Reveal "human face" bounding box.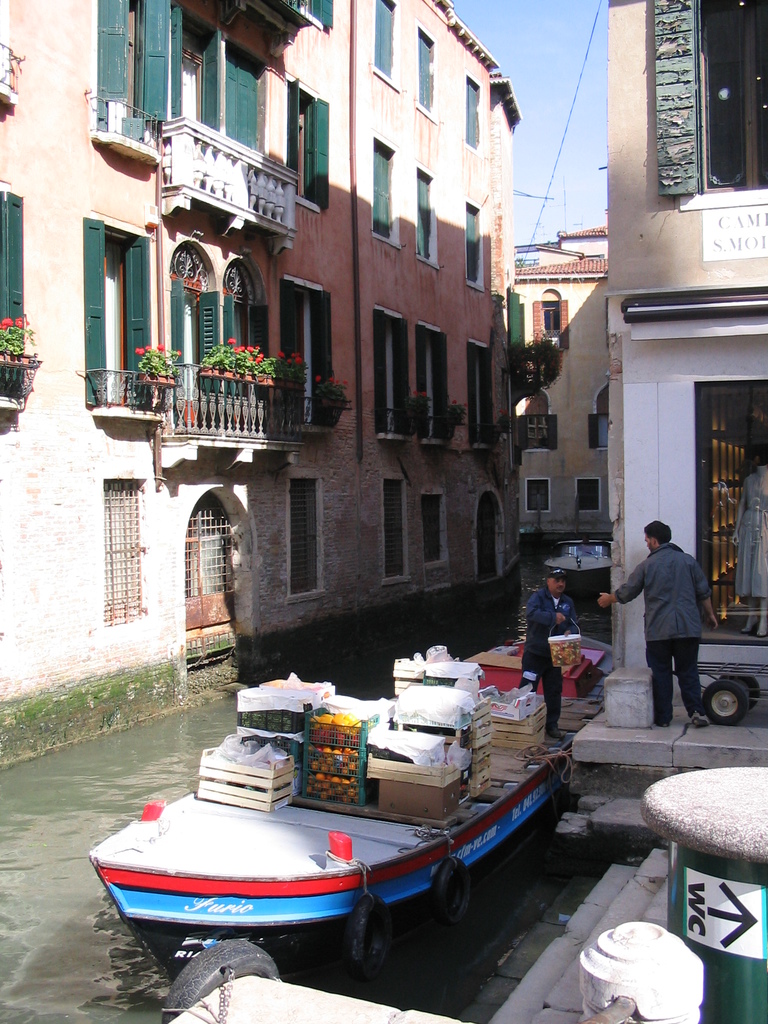
Revealed: [644,532,658,555].
